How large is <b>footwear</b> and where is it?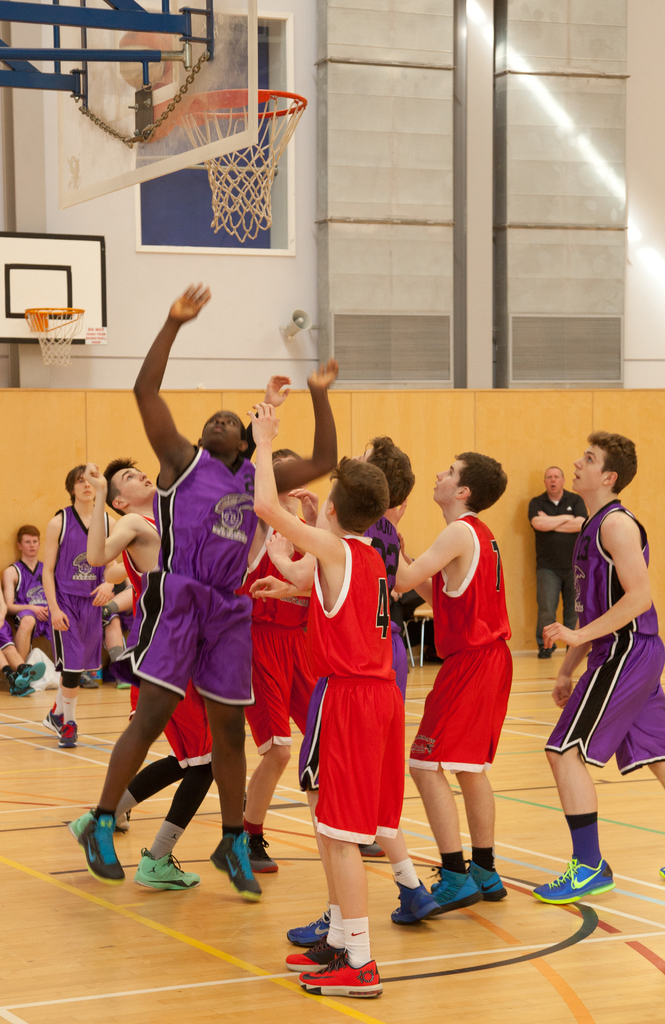
Bounding box: left=359, top=841, right=385, bottom=860.
